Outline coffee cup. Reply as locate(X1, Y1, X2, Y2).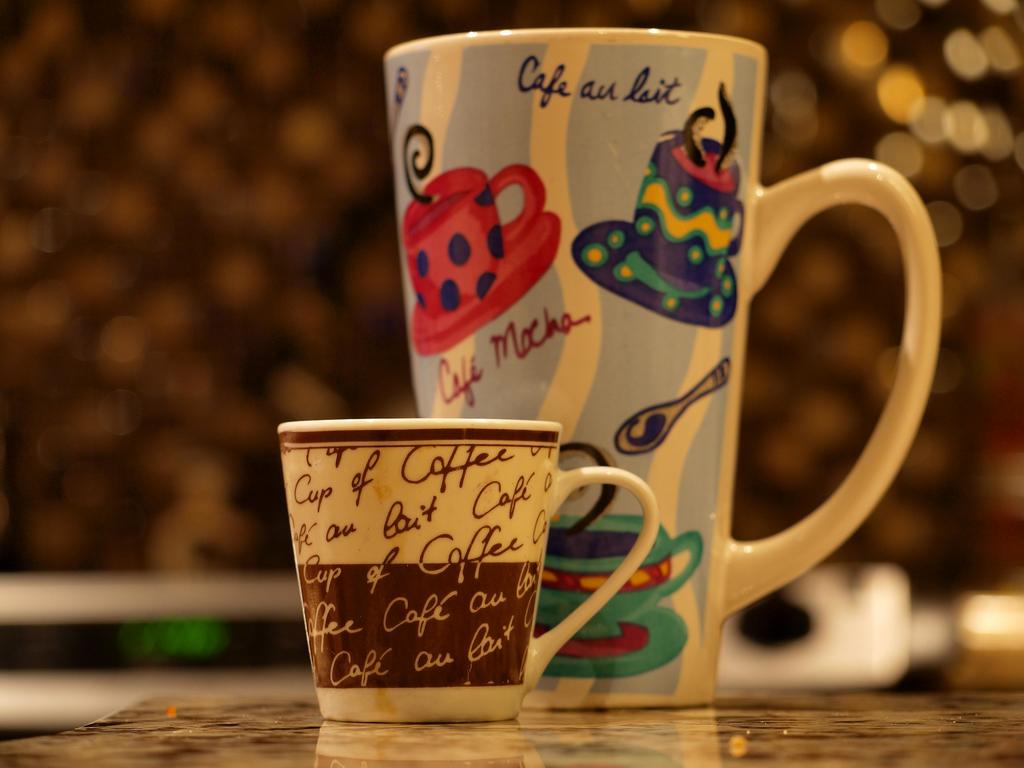
locate(276, 418, 659, 722).
